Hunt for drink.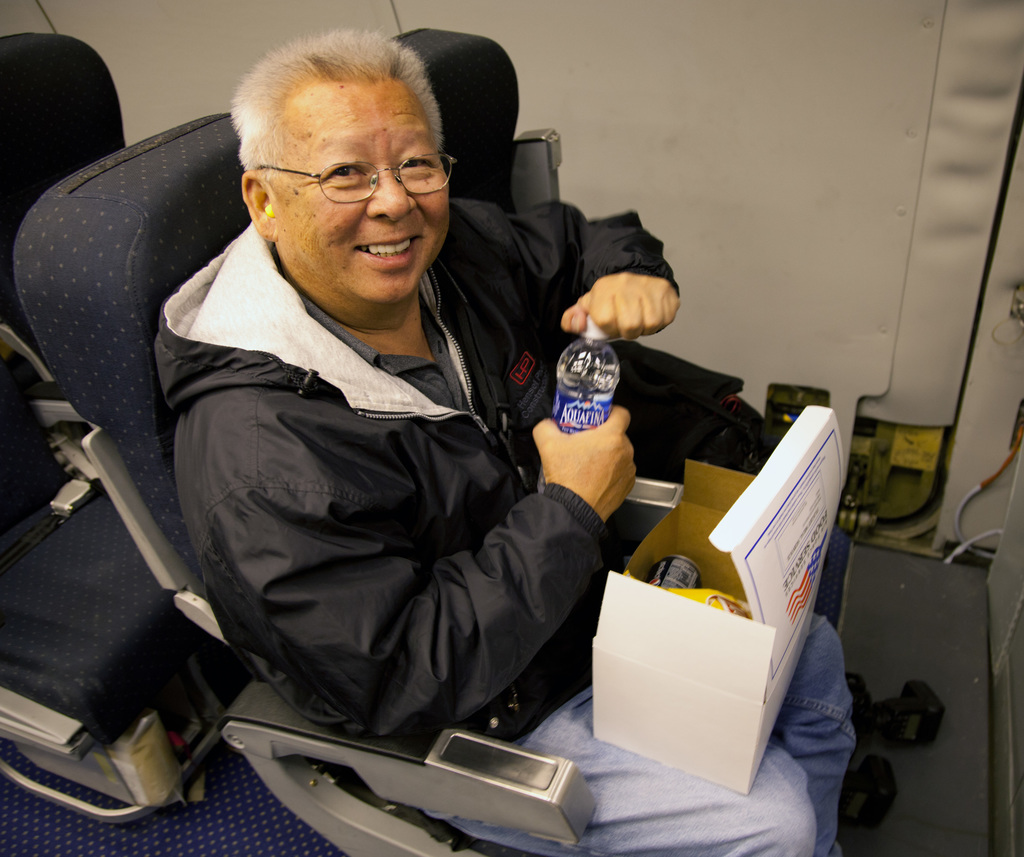
Hunted down at [535, 342, 625, 451].
